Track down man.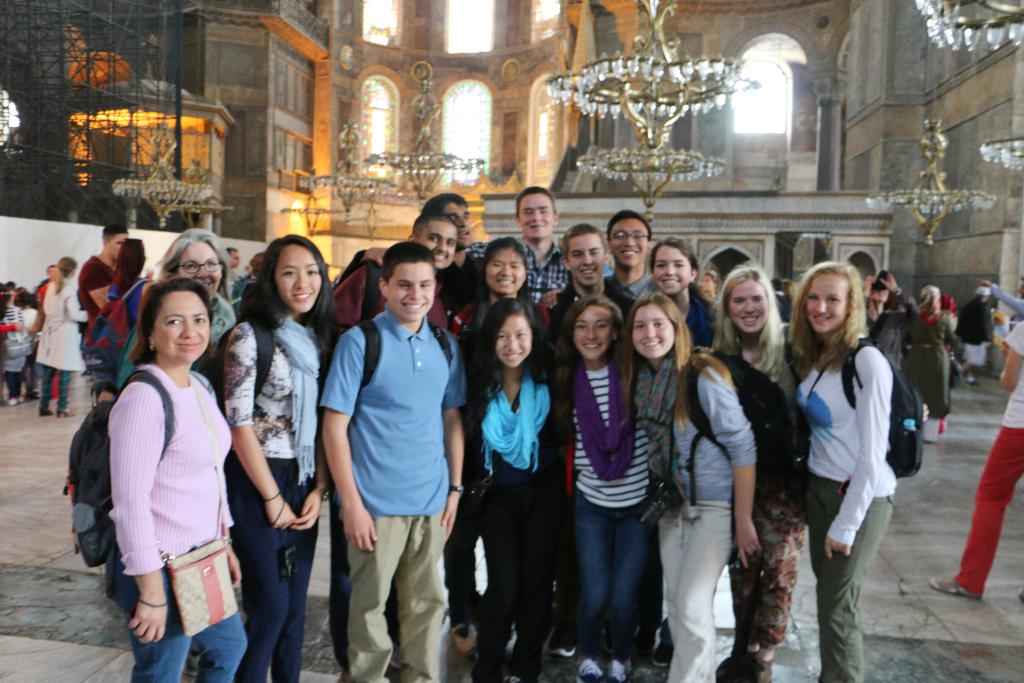
Tracked to [x1=517, y1=185, x2=573, y2=305].
